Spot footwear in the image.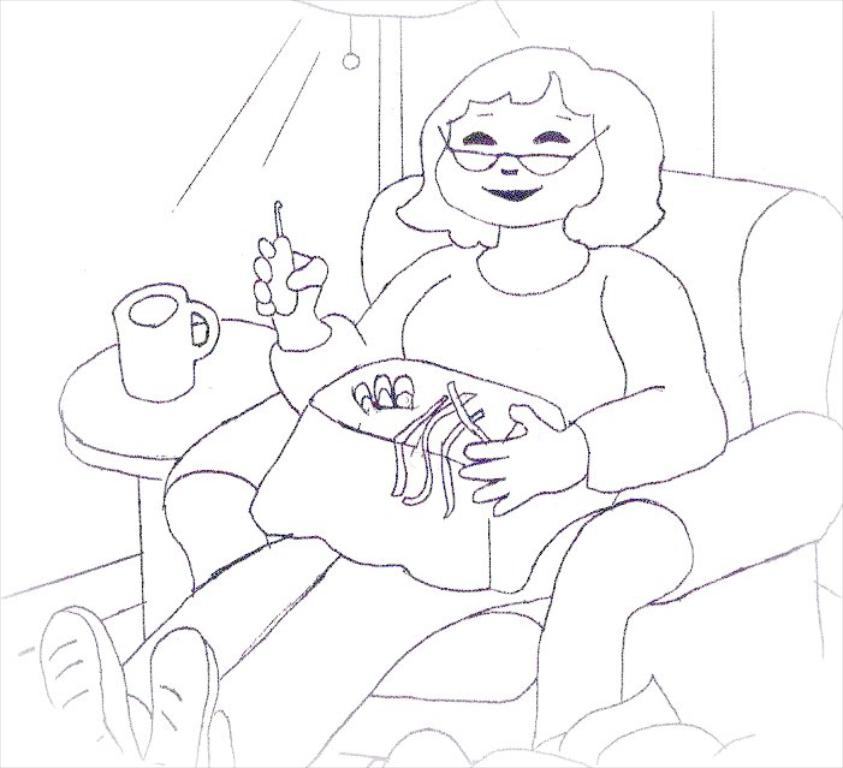
footwear found at 142/625/233/767.
